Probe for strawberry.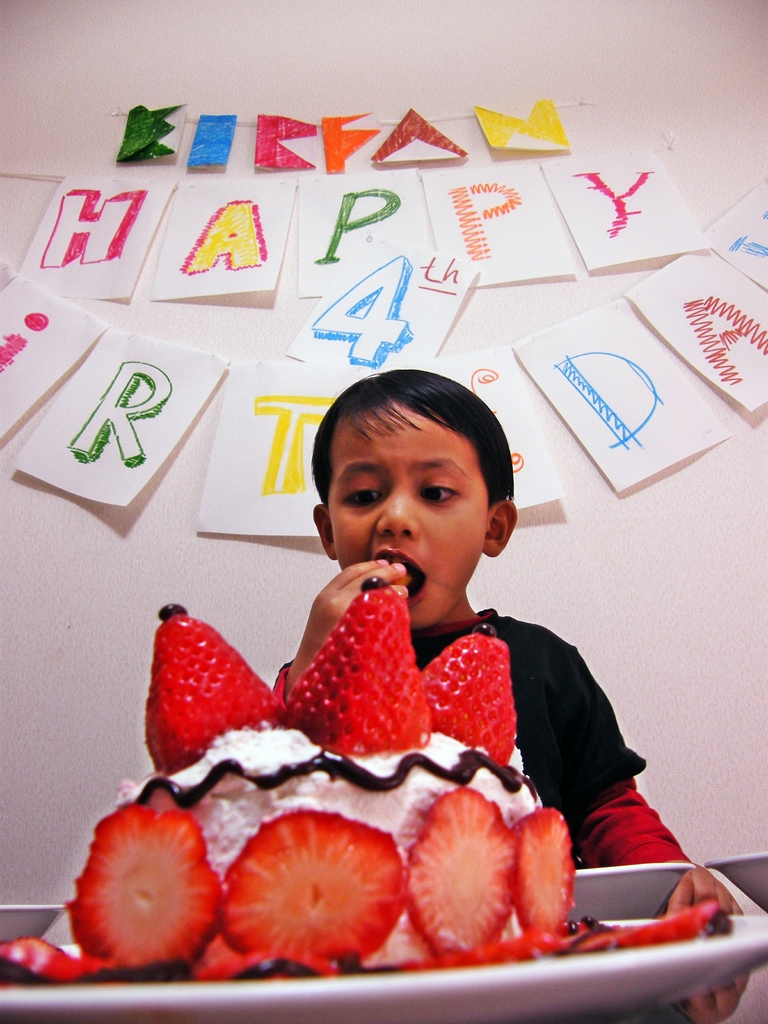
Probe result: l=510, t=815, r=627, b=967.
